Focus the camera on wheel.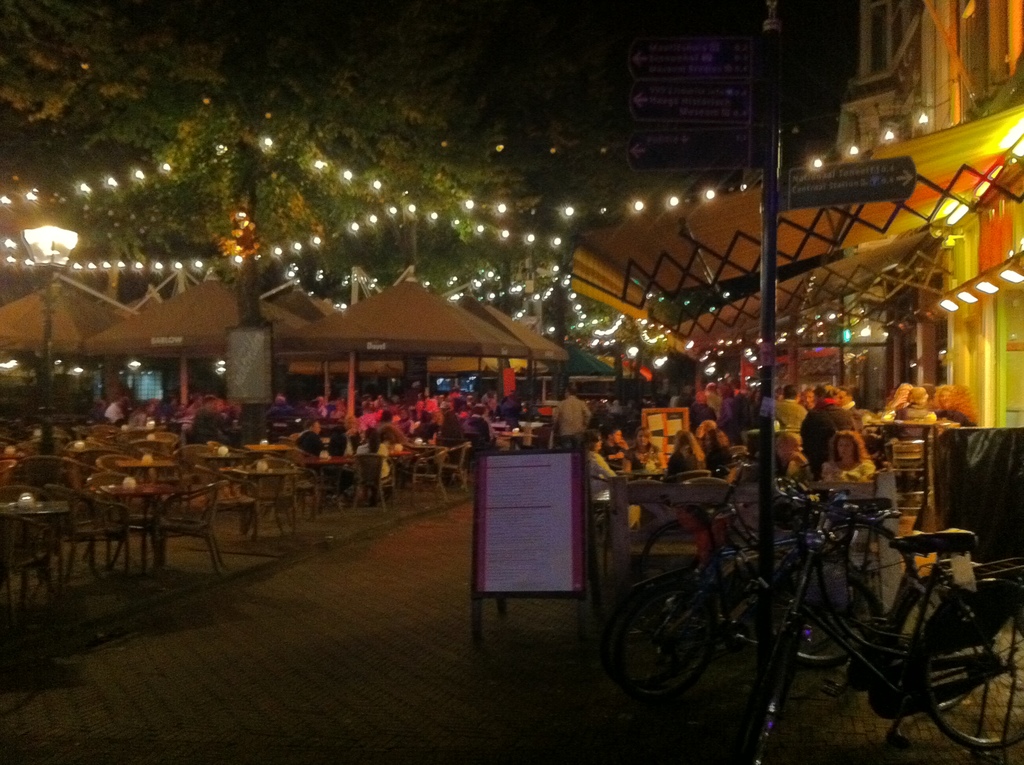
Focus region: l=823, t=529, r=911, b=622.
